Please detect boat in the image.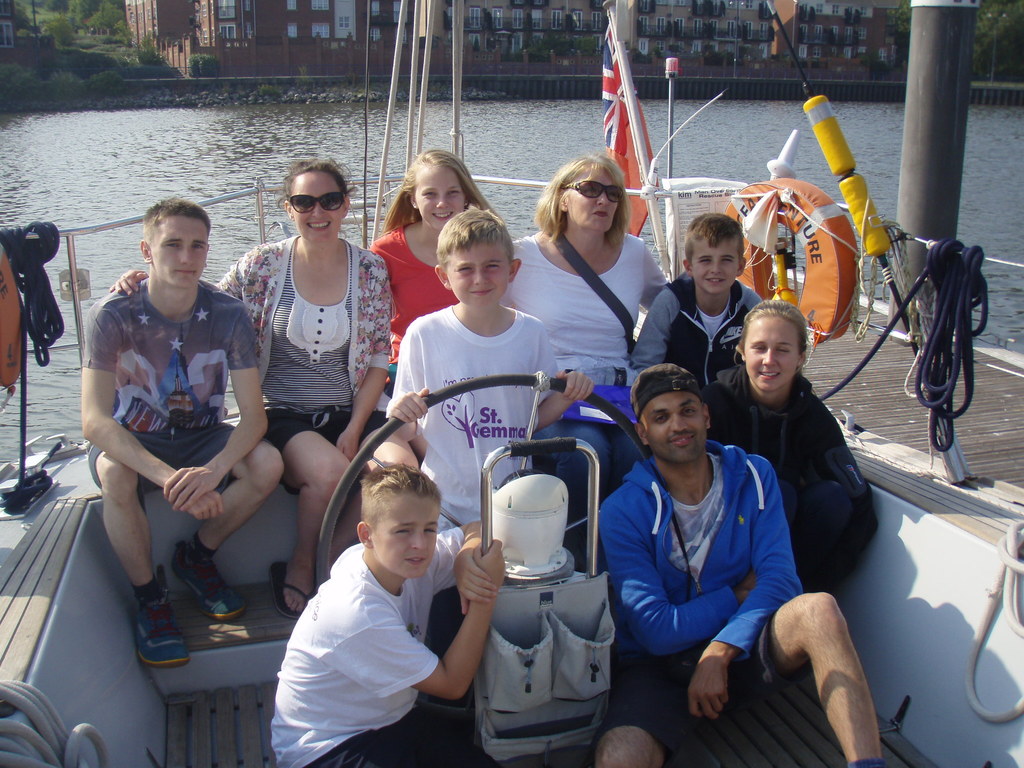
[left=57, top=53, right=968, bottom=712].
